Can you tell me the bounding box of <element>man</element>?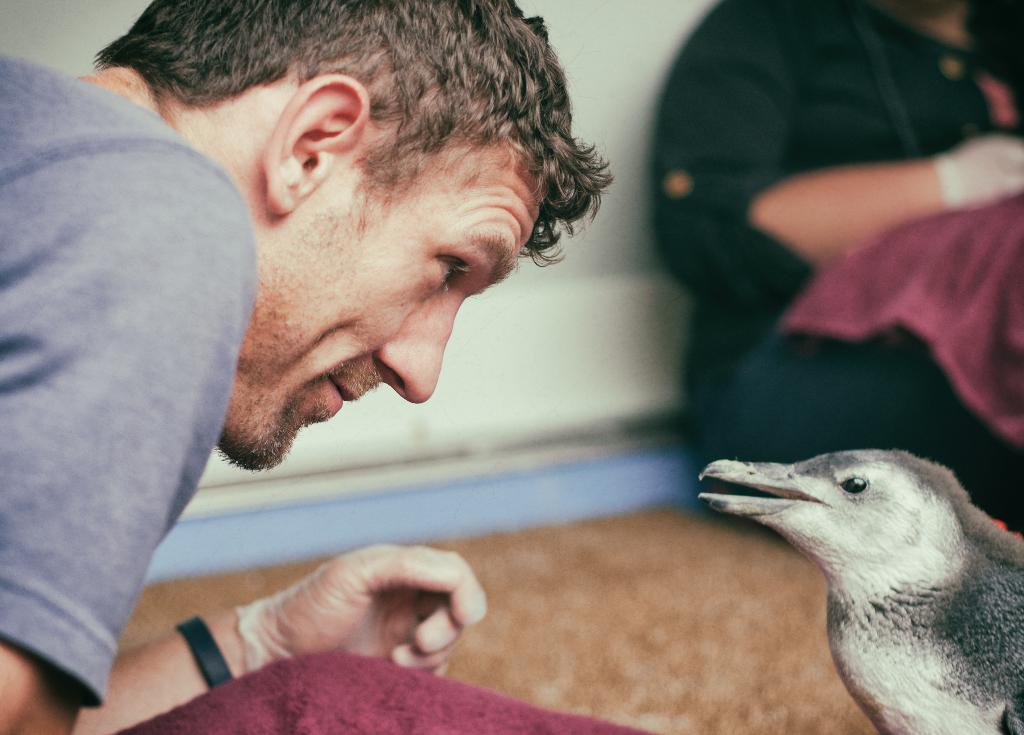
<region>23, 10, 684, 659</region>.
